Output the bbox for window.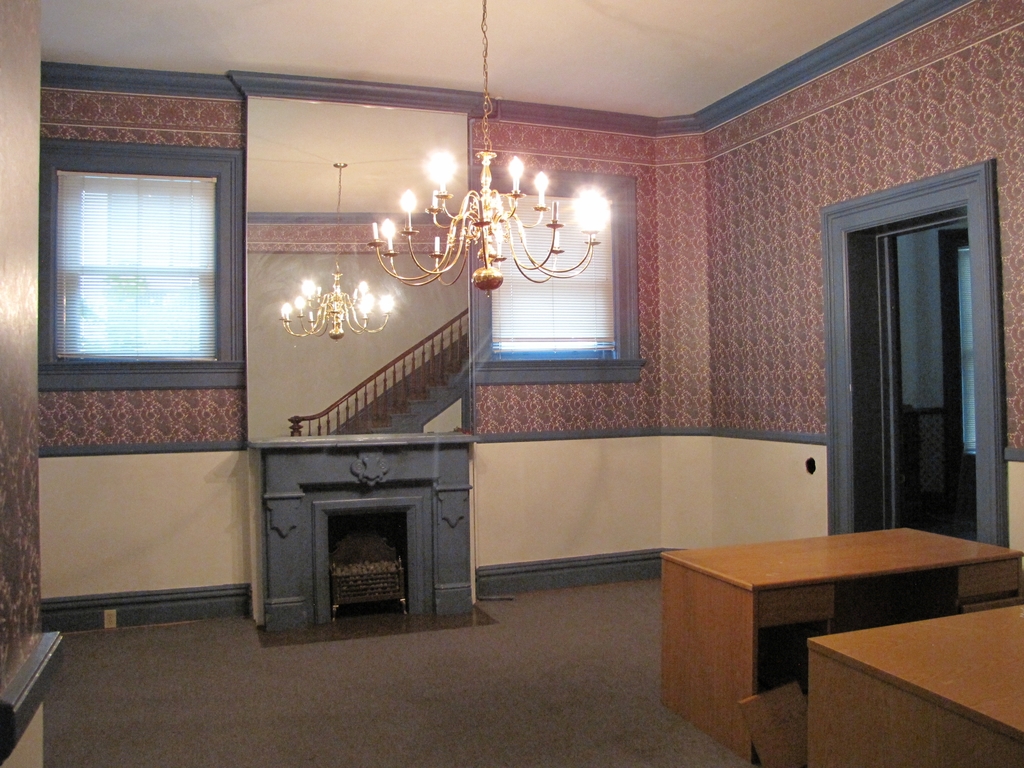
[left=477, top=176, right=625, bottom=365].
